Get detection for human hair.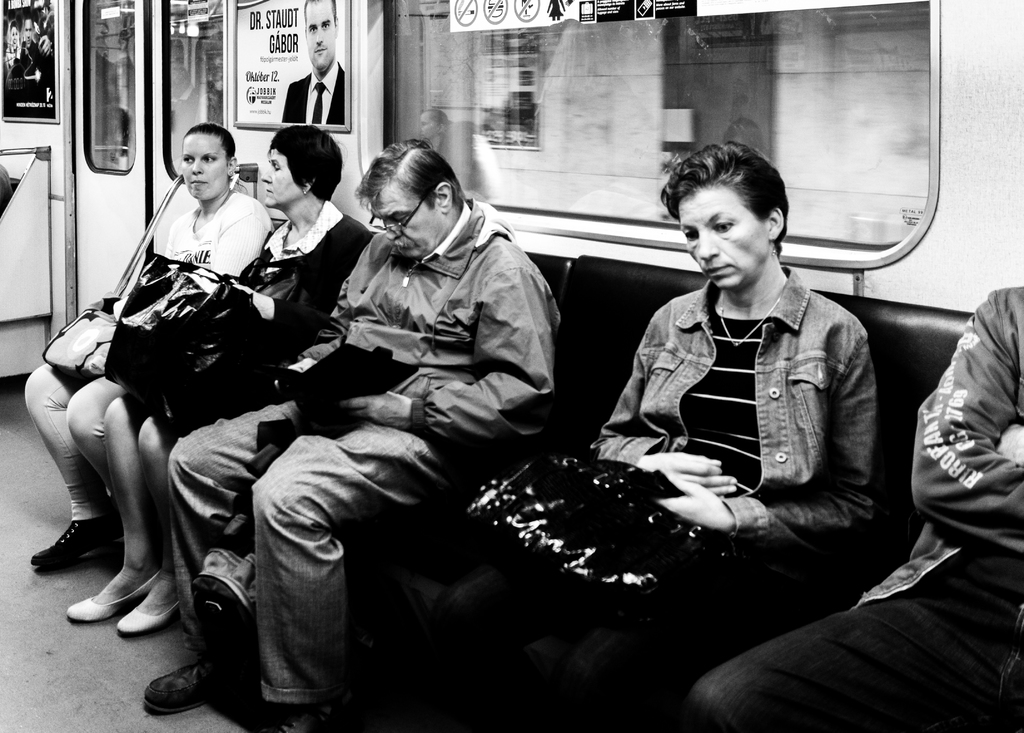
Detection: (x1=353, y1=137, x2=456, y2=216).
